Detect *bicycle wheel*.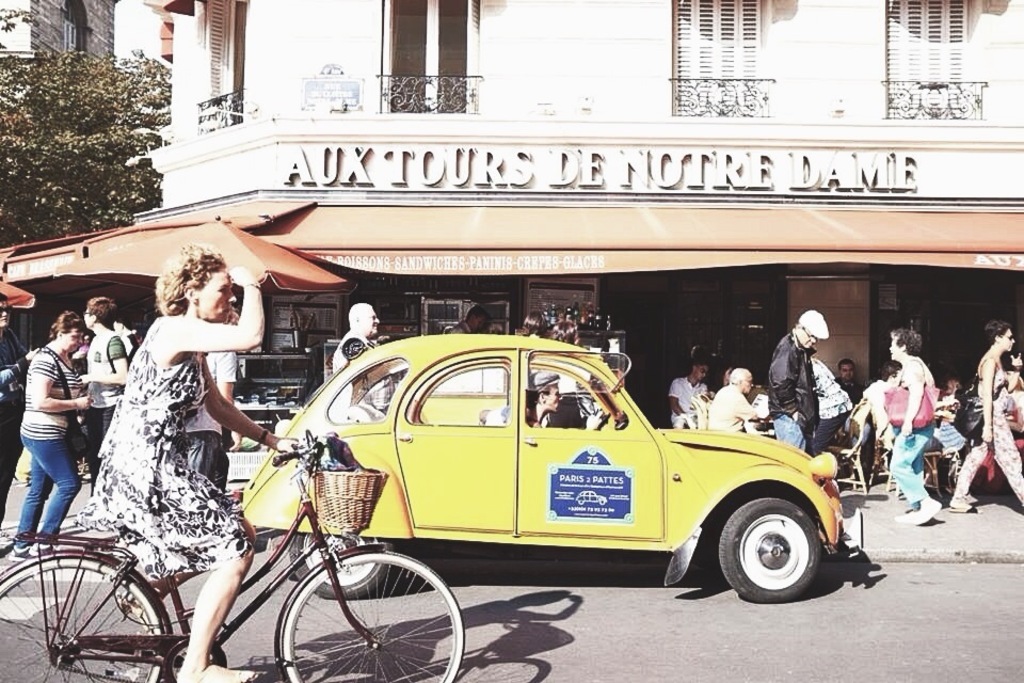
Detected at (x1=0, y1=551, x2=176, y2=682).
